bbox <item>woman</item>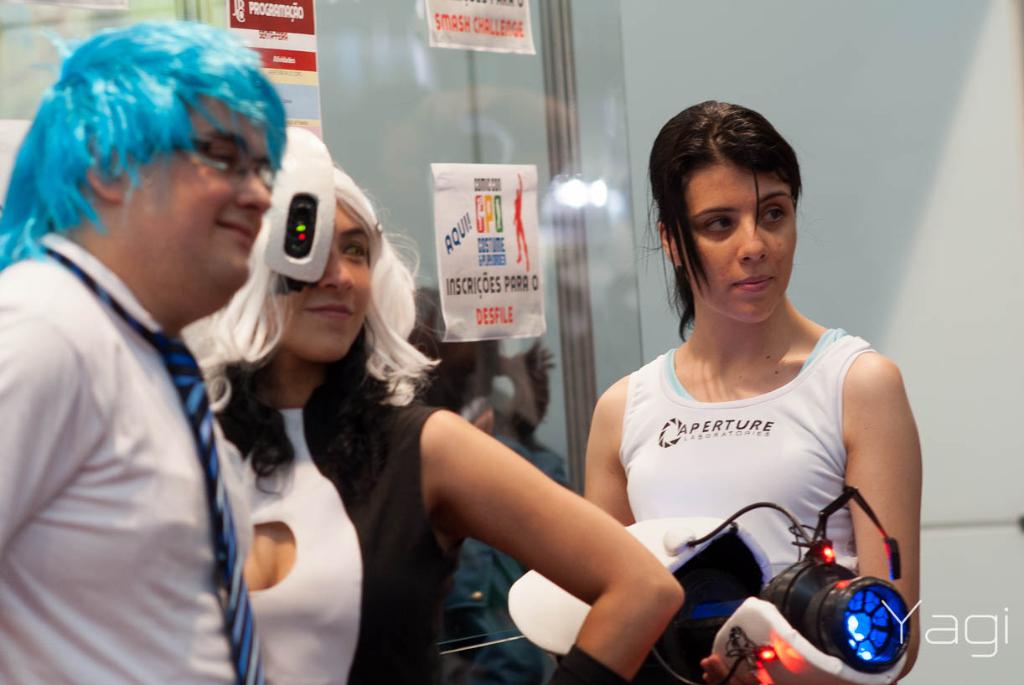
region(186, 156, 679, 684)
